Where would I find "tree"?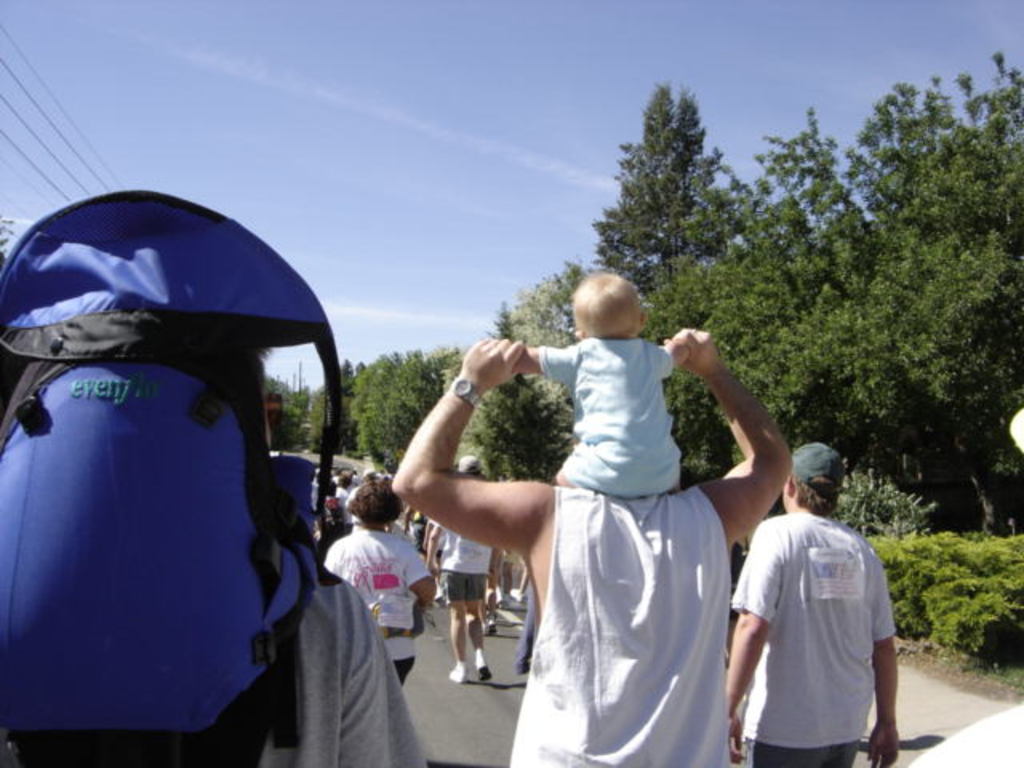
At box=[0, 211, 18, 254].
